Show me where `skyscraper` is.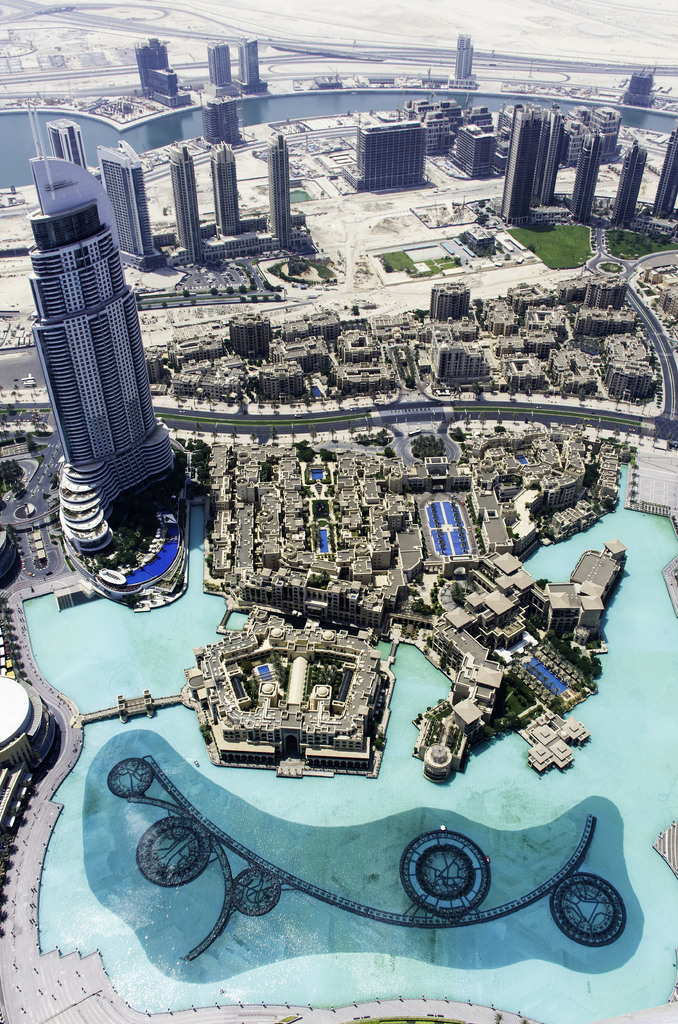
`skyscraper` is at pyautogui.locateOnScreen(571, 132, 604, 218).
